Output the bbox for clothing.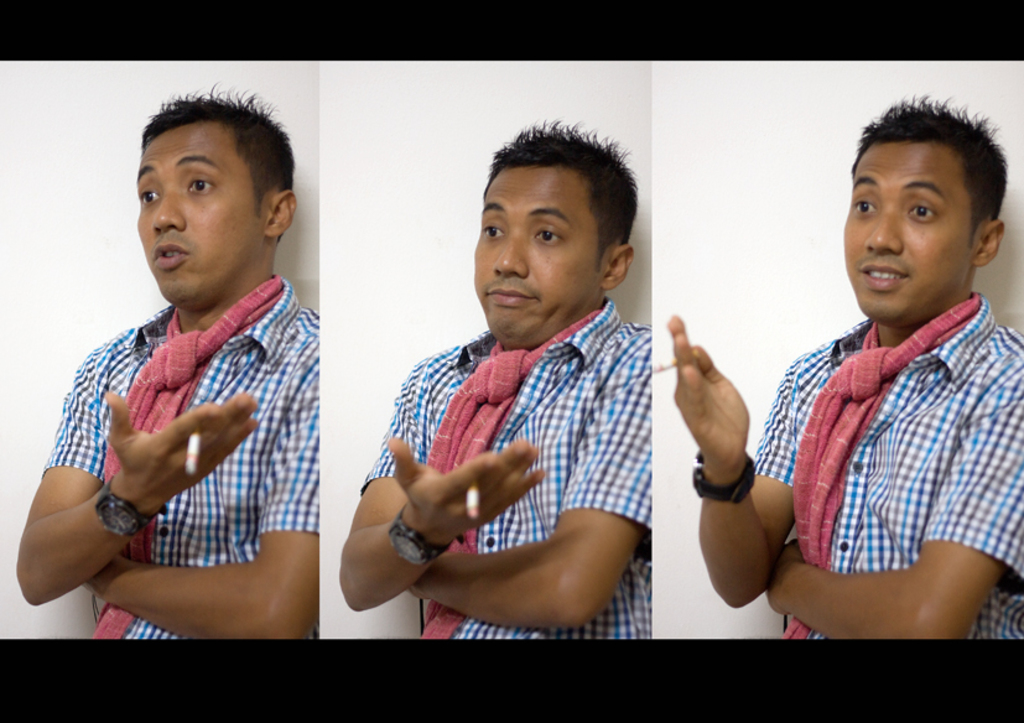
Rect(40, 276, 322, 643).
